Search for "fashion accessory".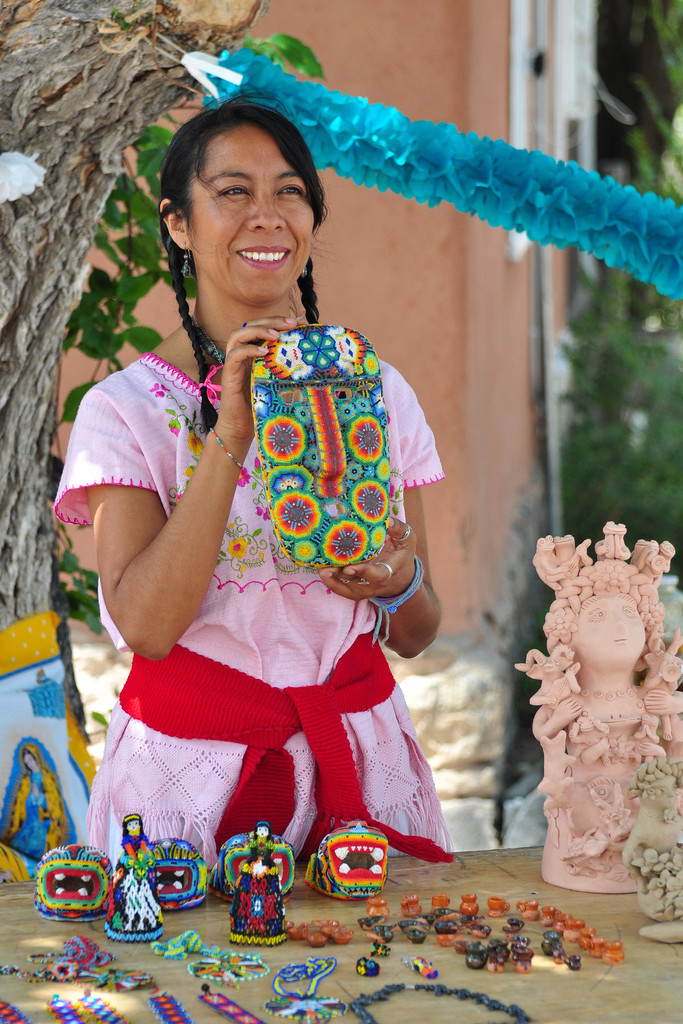
Found at box(182, 244, 194, 276).
